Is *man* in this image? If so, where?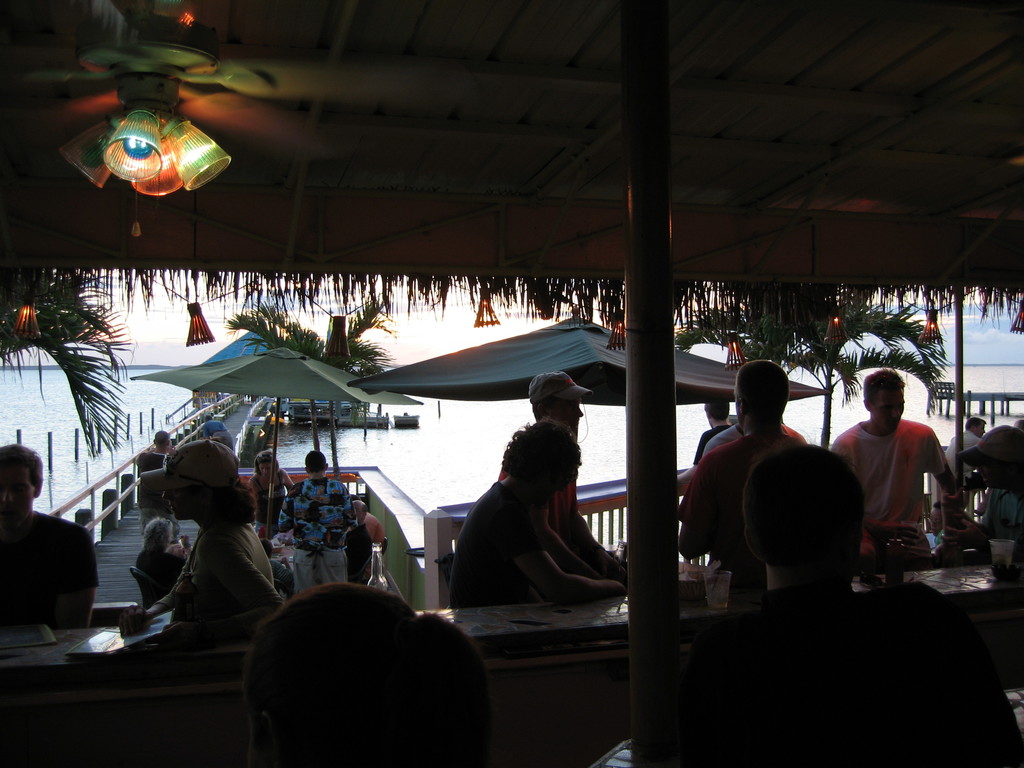
Yes, at box(932, 415, 993, 538).
